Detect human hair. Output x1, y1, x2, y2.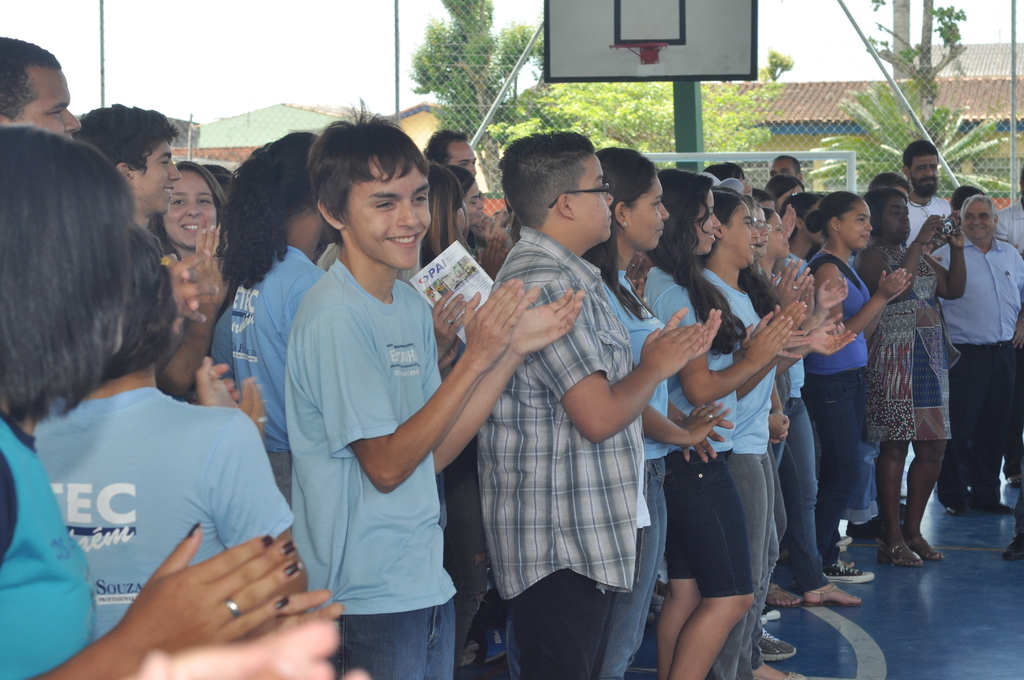
0, 31, 56, 119.
